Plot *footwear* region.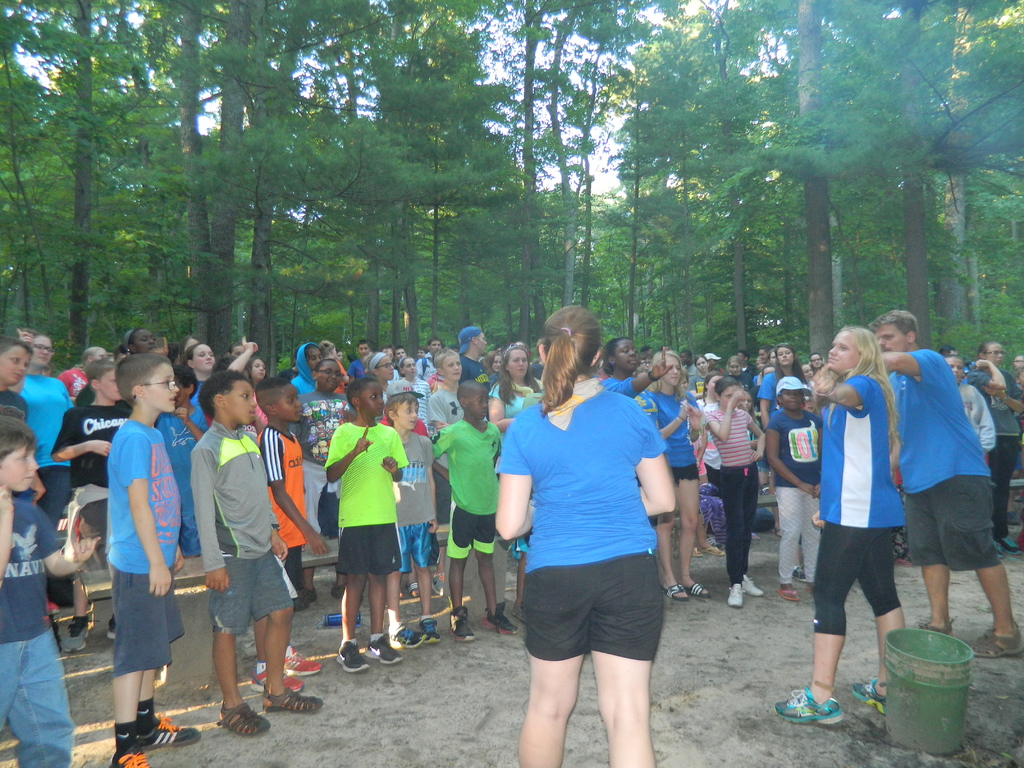
Plotted at bbox(419, 620, 444, 646).
